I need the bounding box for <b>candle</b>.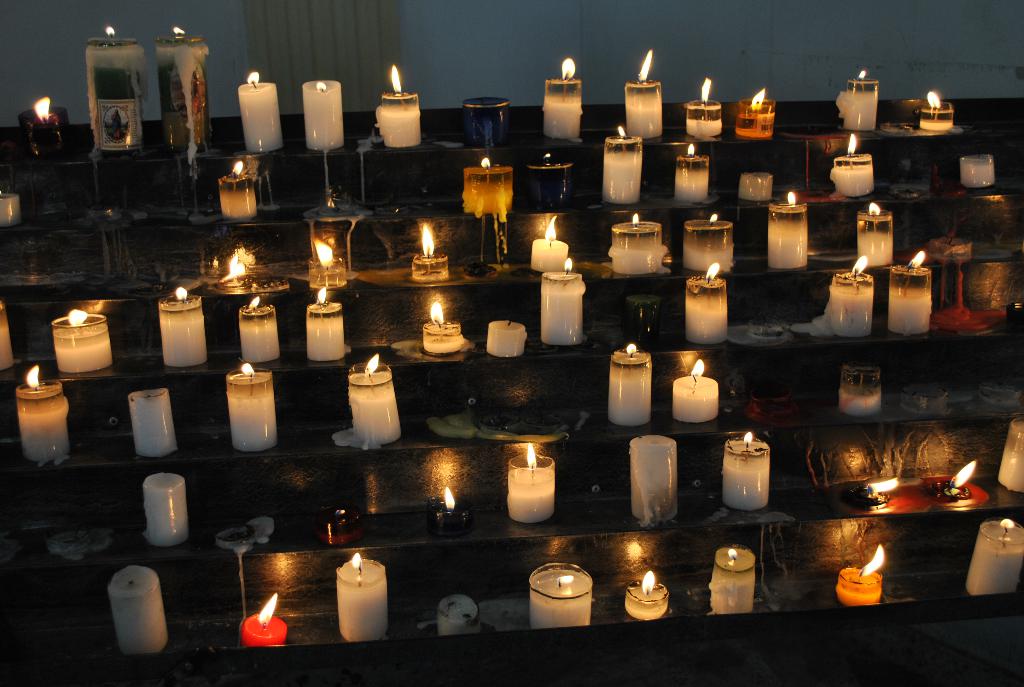
Here it is: left=833, top=134, right=876, bottom=191.
